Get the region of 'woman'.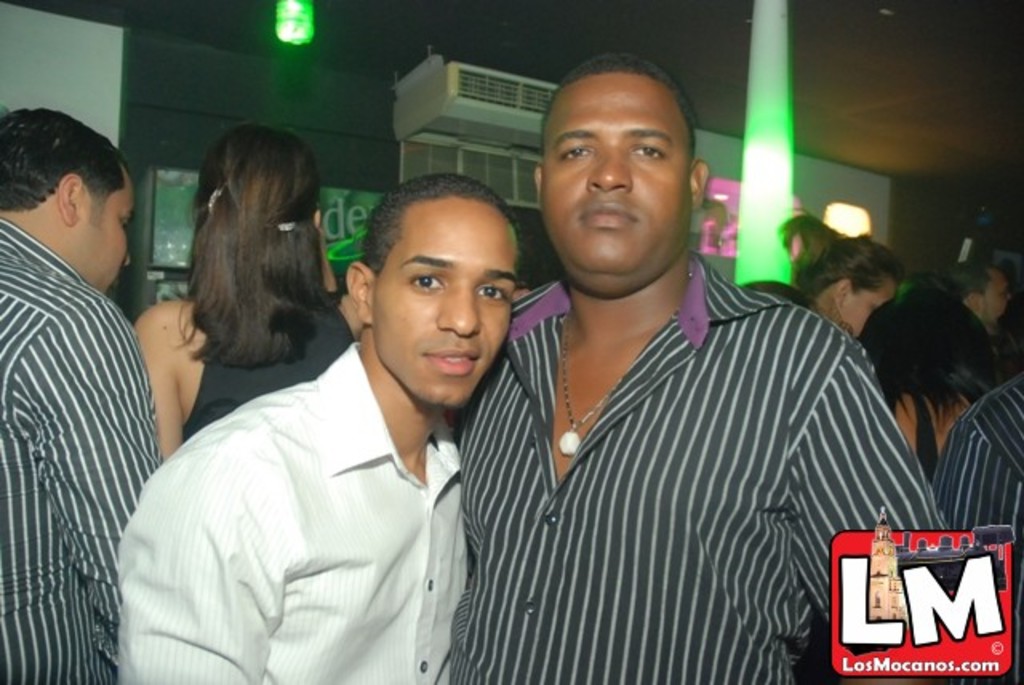
l=134, t=123, r=365, b=459.
